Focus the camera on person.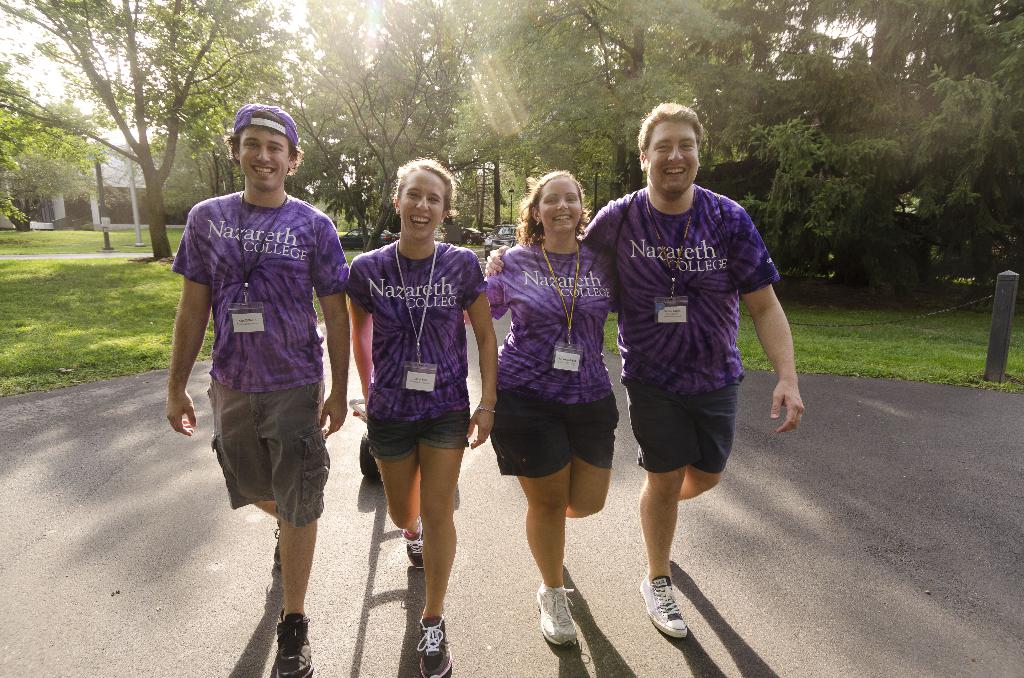
Focus region: Rect(486, 171, 618, 652).
